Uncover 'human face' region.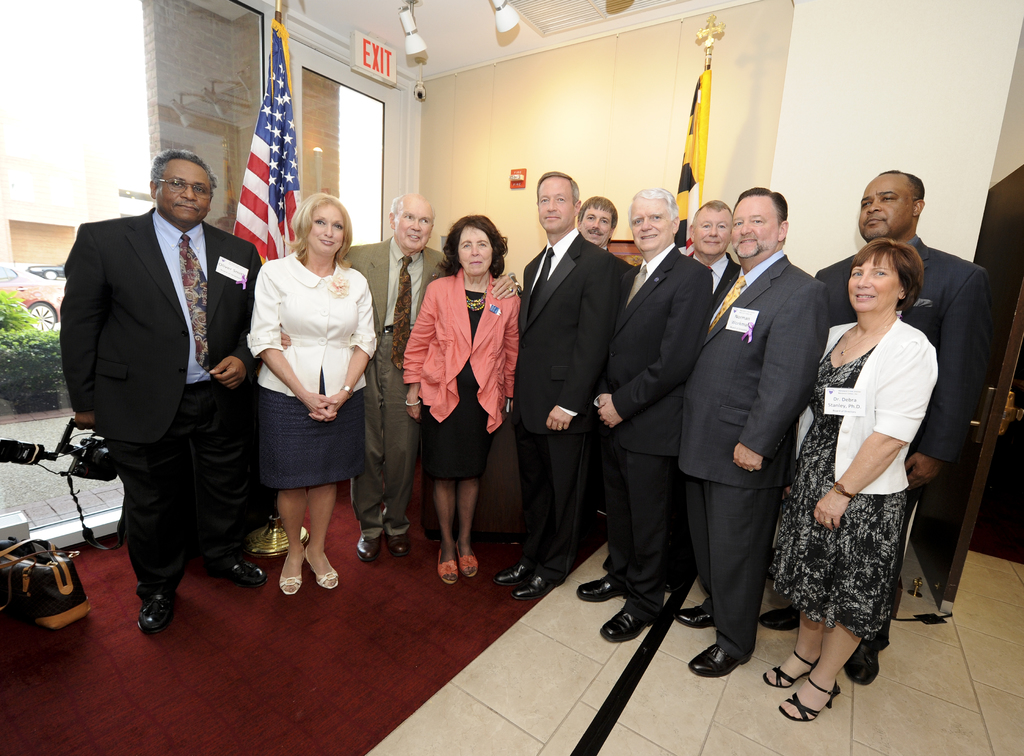
Uncovered: (left=575, top=208, right=620, bottom=252).
